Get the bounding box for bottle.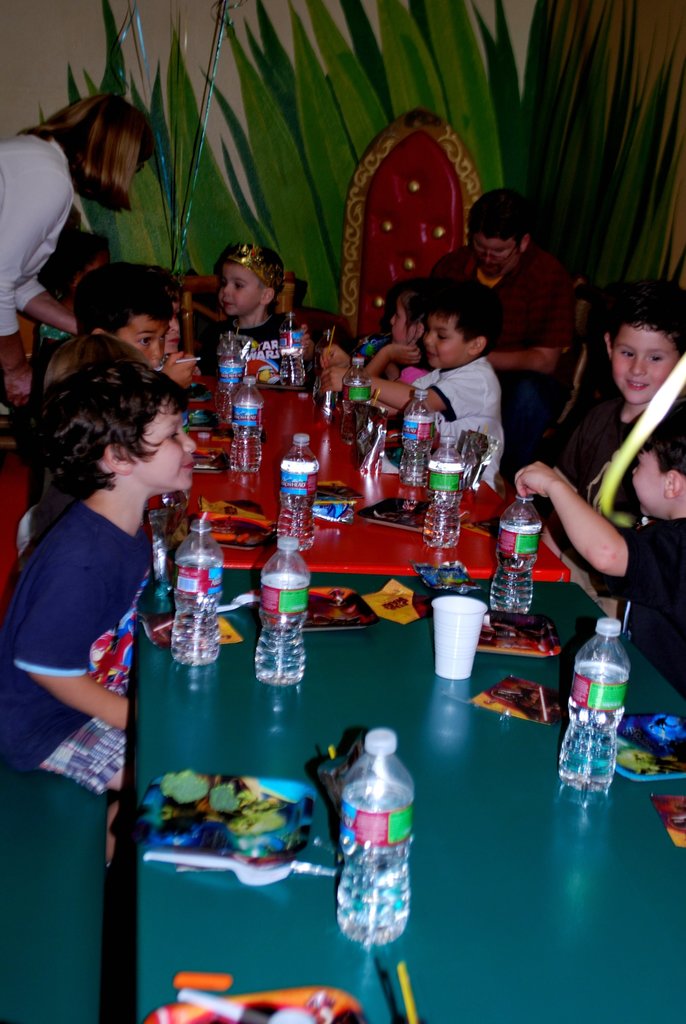
<bbox>275, 430, 322, 551</bbox>.
